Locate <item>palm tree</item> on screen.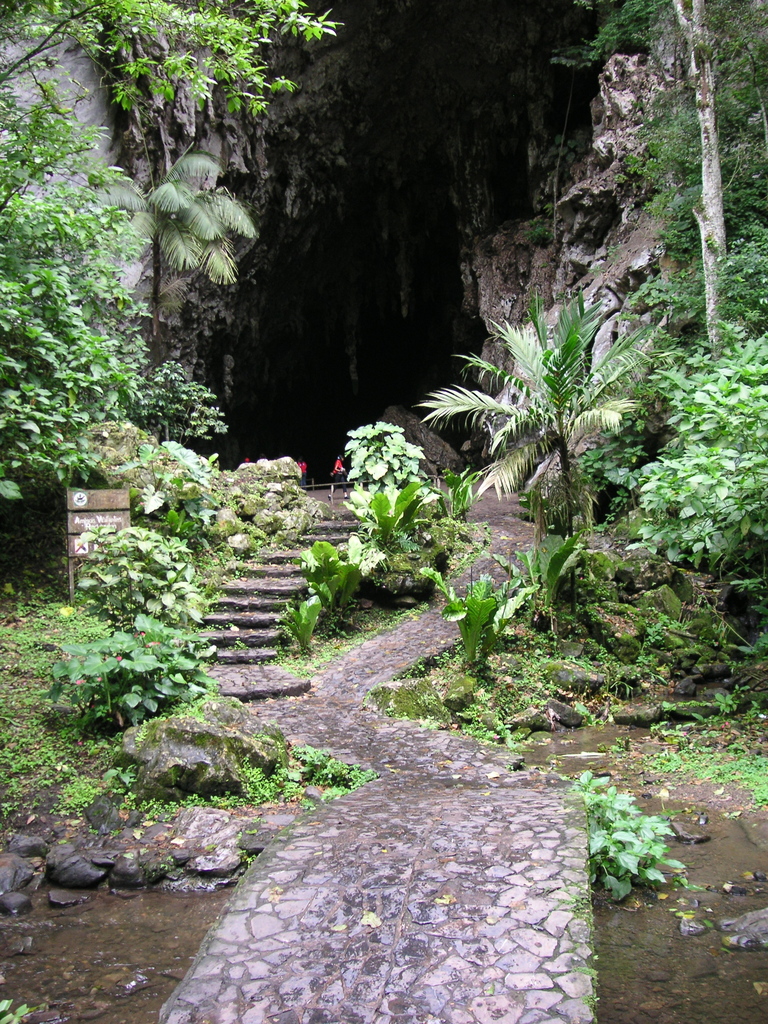
On screen at x1=408, y1=277, x2=675, y2=573.
